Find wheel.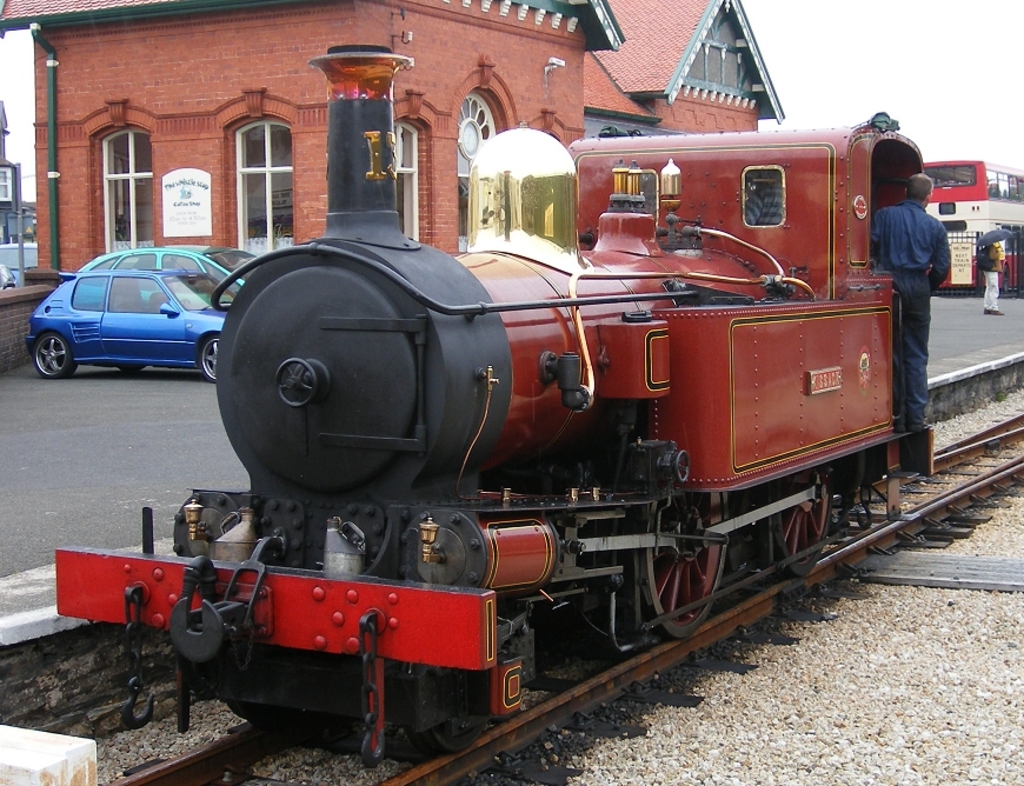
{"left": 774, "top": 467, "right": 832, "bottom": 577}.
